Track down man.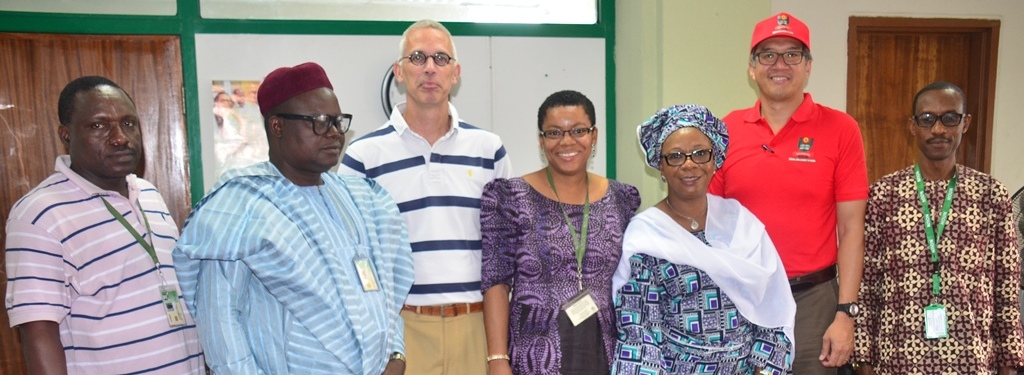
Tracked to select_region(708, 11, 865, 374).
